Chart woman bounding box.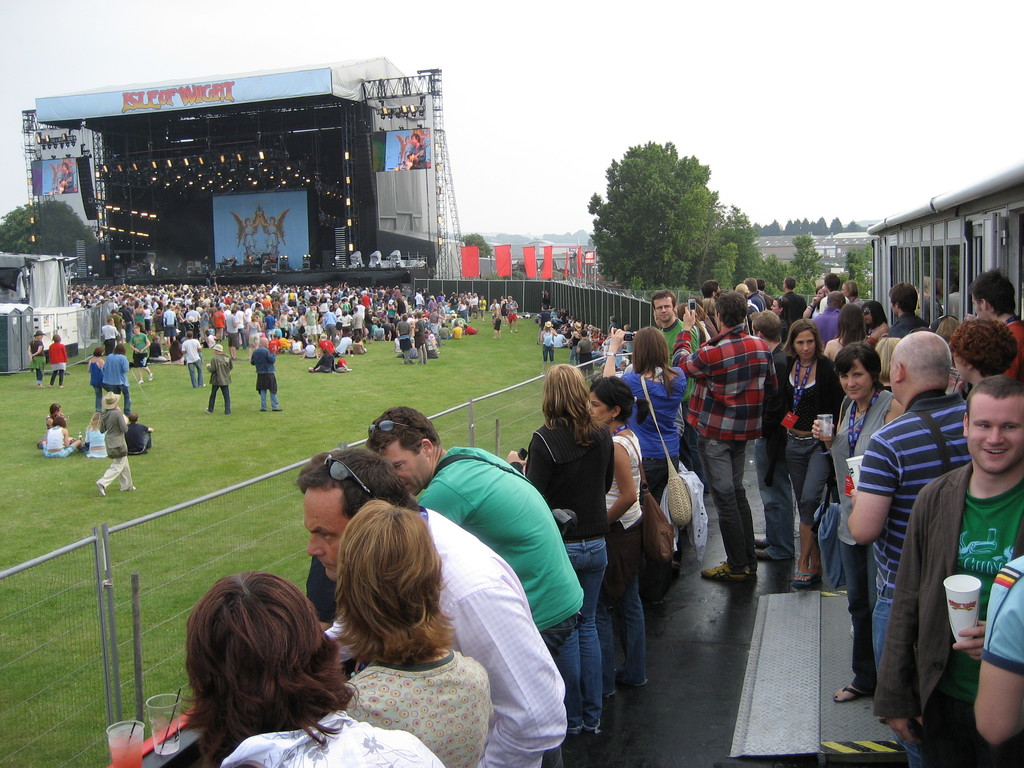
Charted: <box>799,285,826,318</box>.
